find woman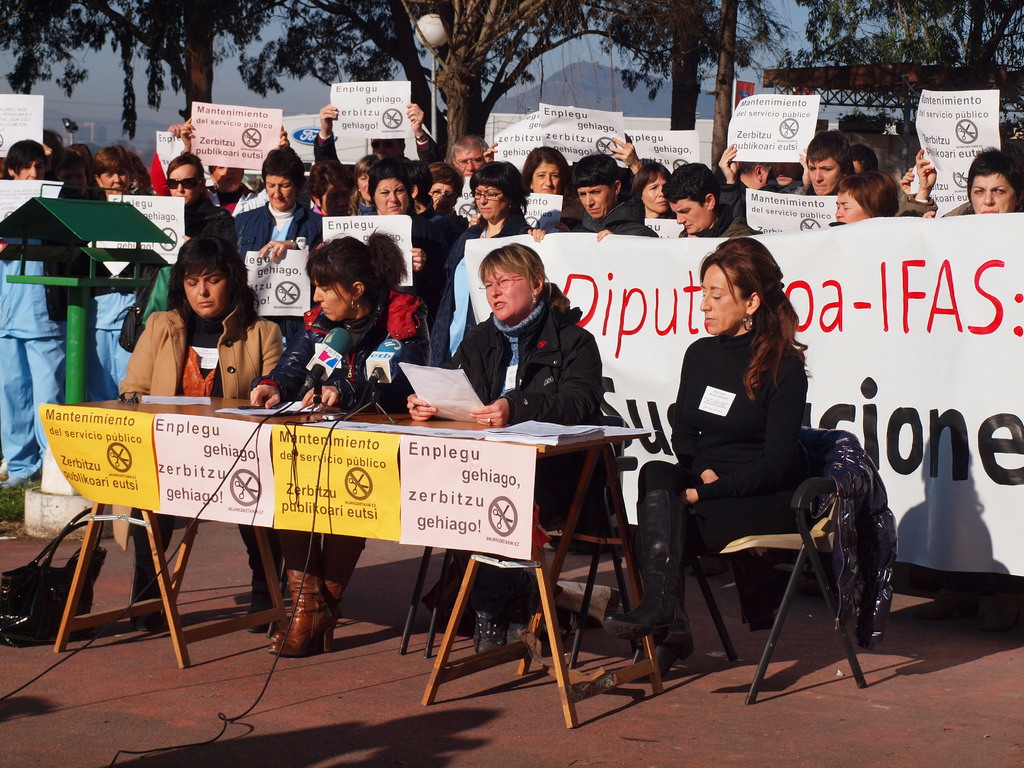
x1=232, y1=147, x2=312, y2=250
